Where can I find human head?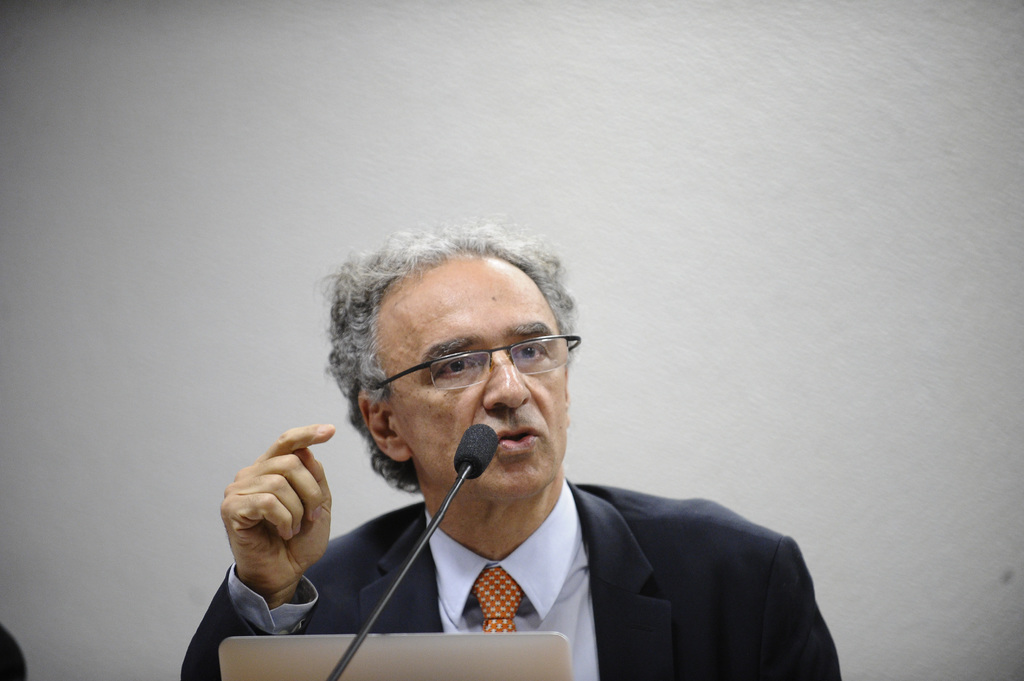
You can find it at {"x1": 339, "y1": 247, "x2": 582, "y2": 514}.
